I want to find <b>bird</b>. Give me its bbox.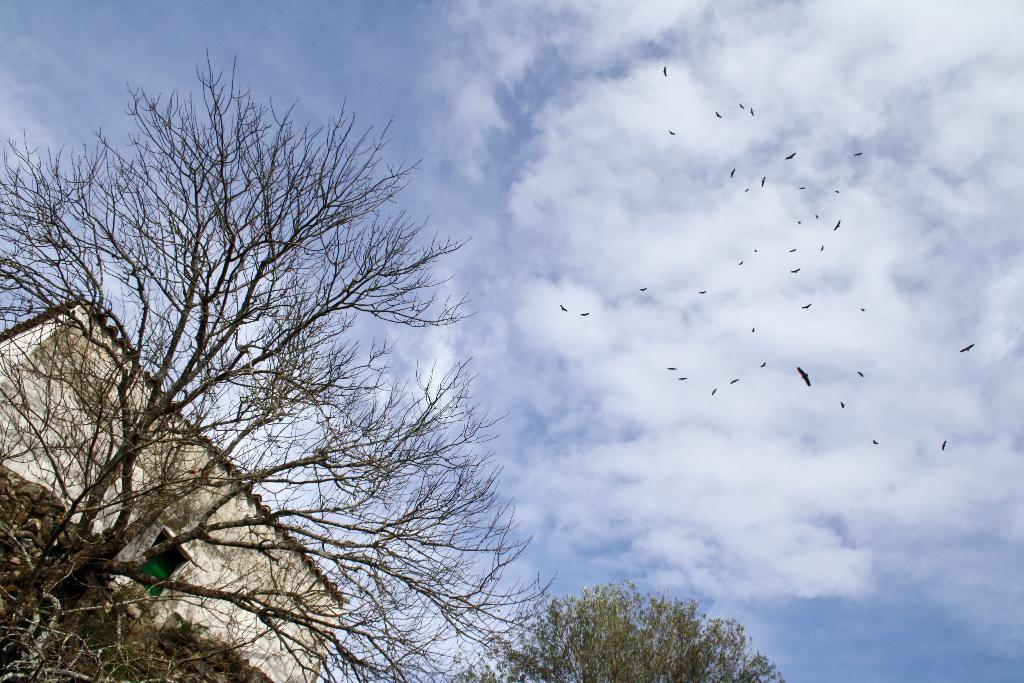
<region>729, 165, 737, 181</region>.
